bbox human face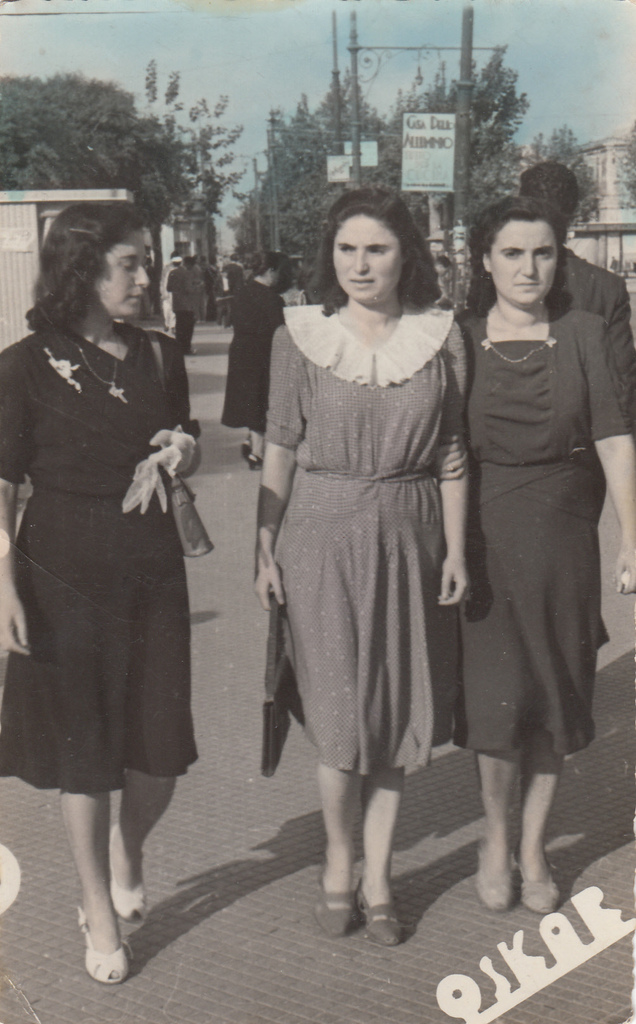
[x1=333, y1=216, x2=401, y2=301]
